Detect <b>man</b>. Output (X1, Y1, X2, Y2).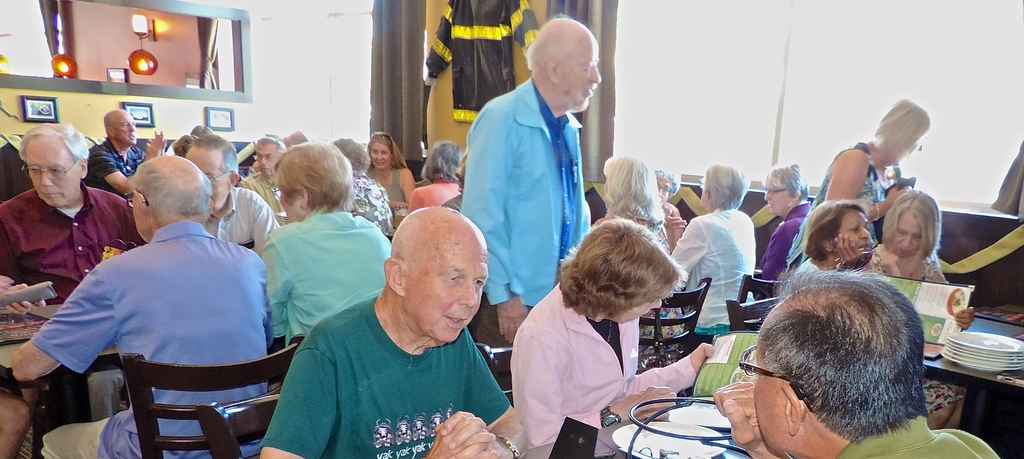
(6, 150, 277, 458).
